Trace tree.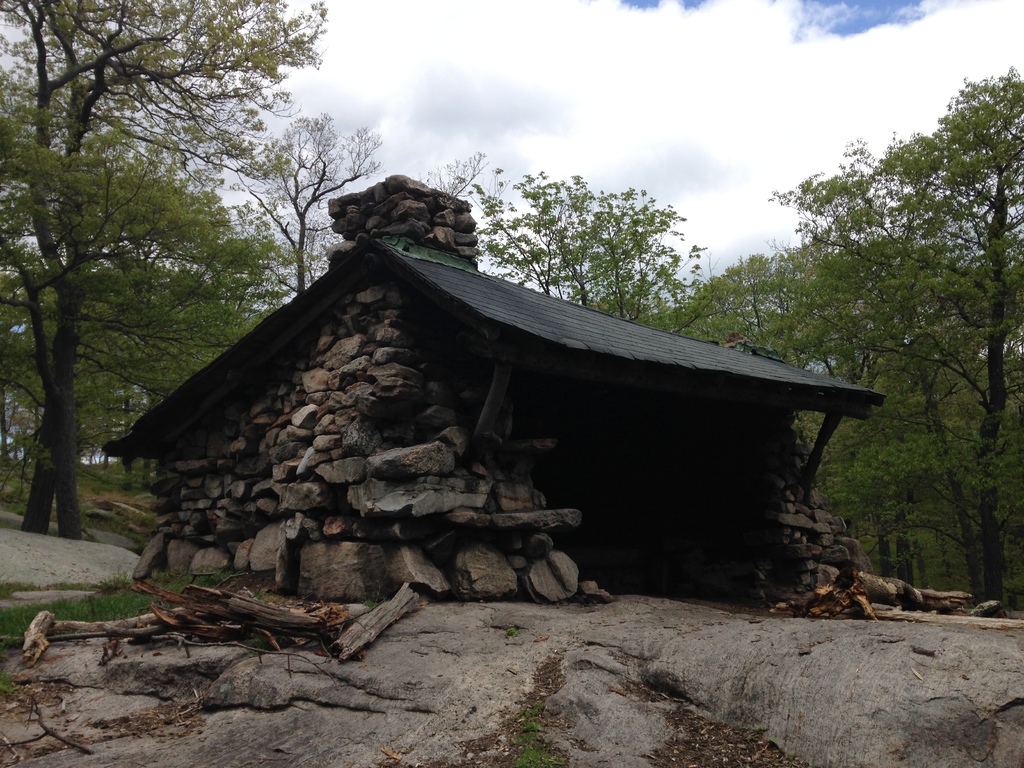
Traced to 592,188,701,333.
